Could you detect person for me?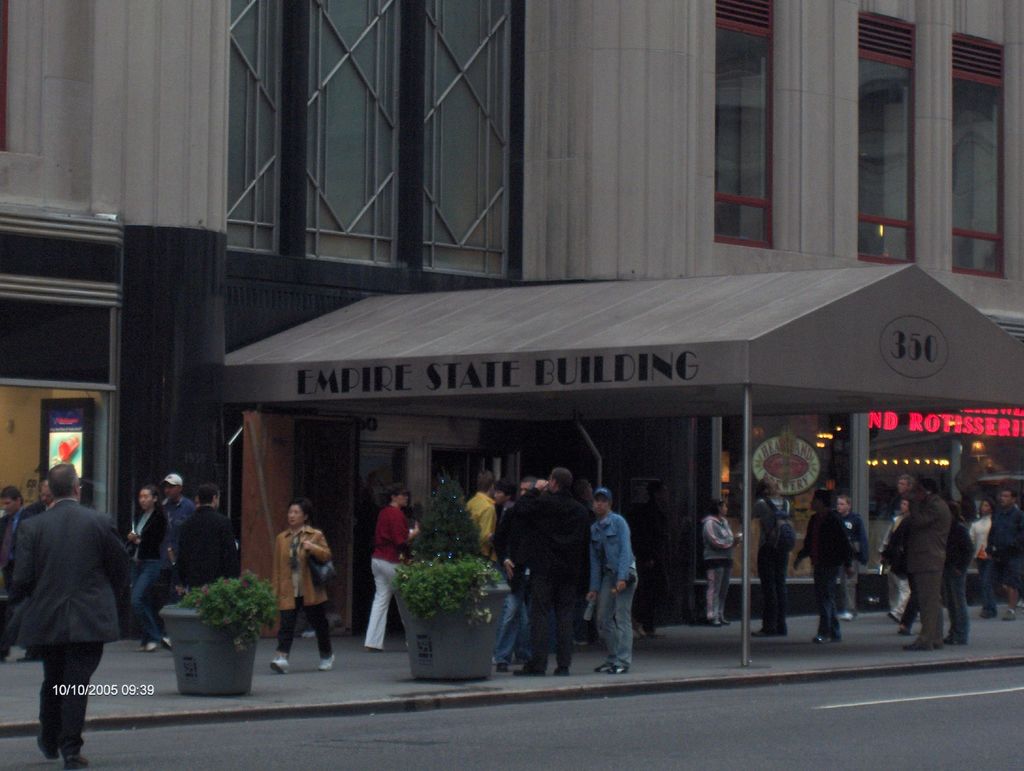
Detection result: 268:497:348:674.
